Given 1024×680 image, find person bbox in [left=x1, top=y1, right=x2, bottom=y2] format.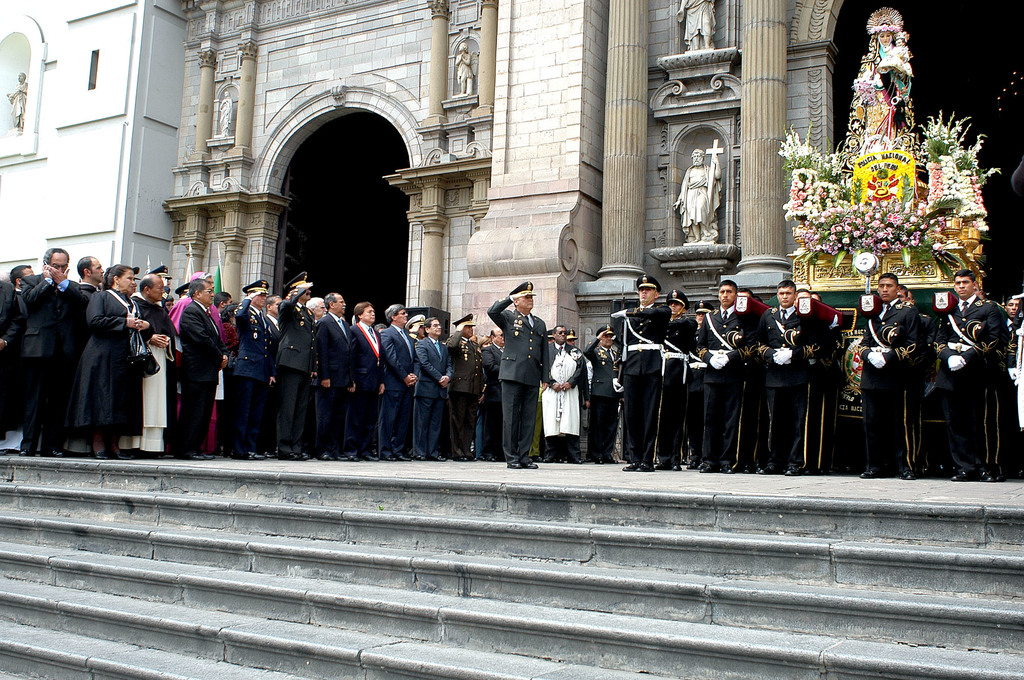
[left=486, top=277, right=559, bottom=470].
